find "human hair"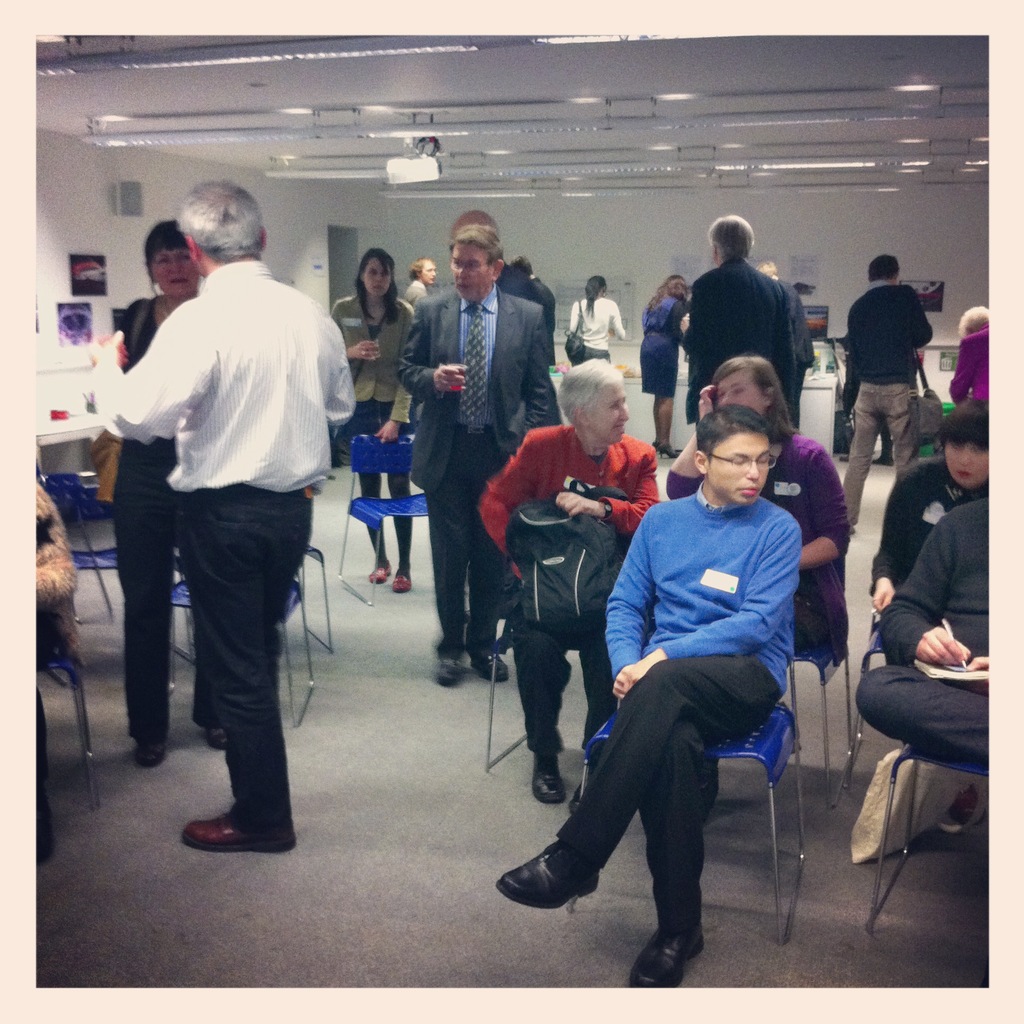
locate(448, 221, 506, 268)
